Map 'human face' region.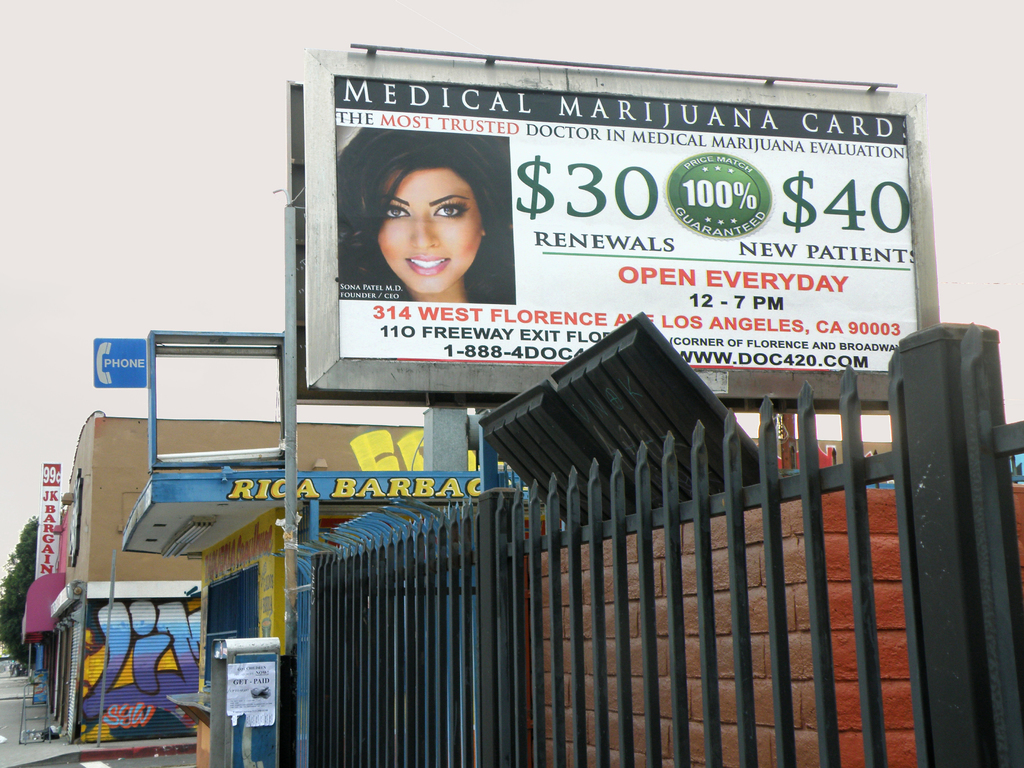
Mapped to 376:172:488:294.
